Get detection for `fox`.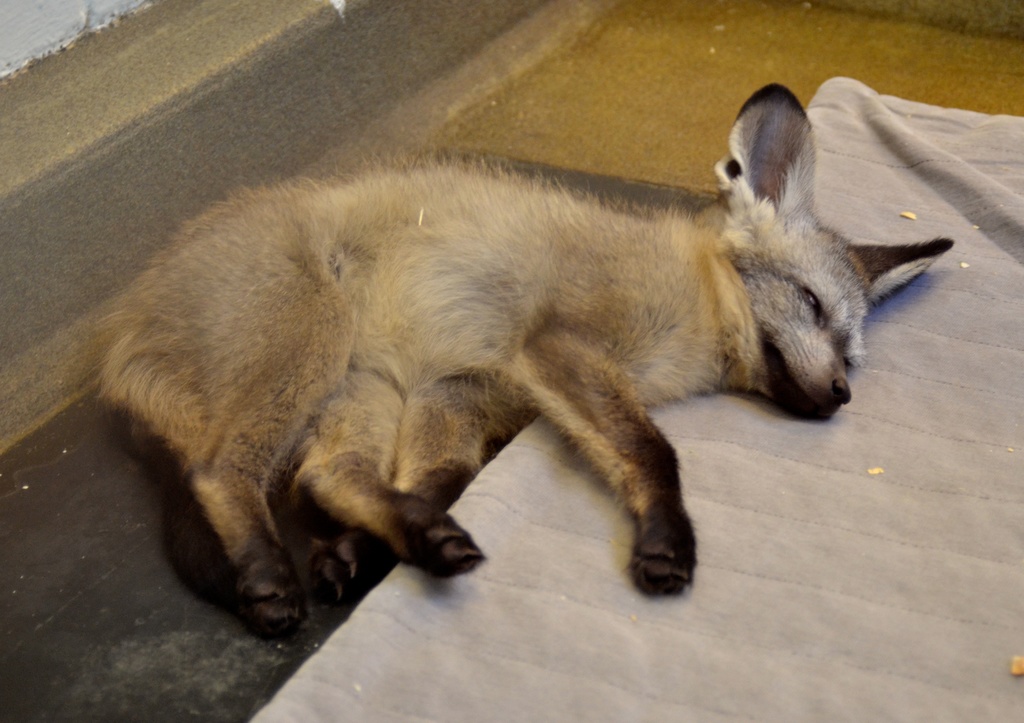
Detection: select_region(66, 82, 956, 641).
